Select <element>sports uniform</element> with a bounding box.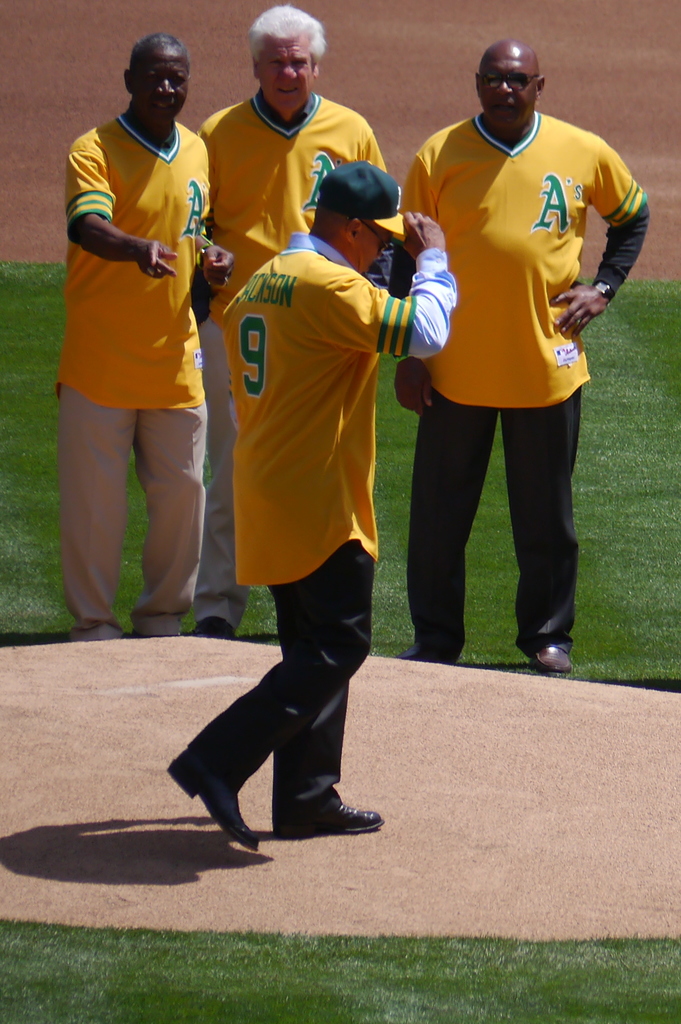
193 94 385 643.
